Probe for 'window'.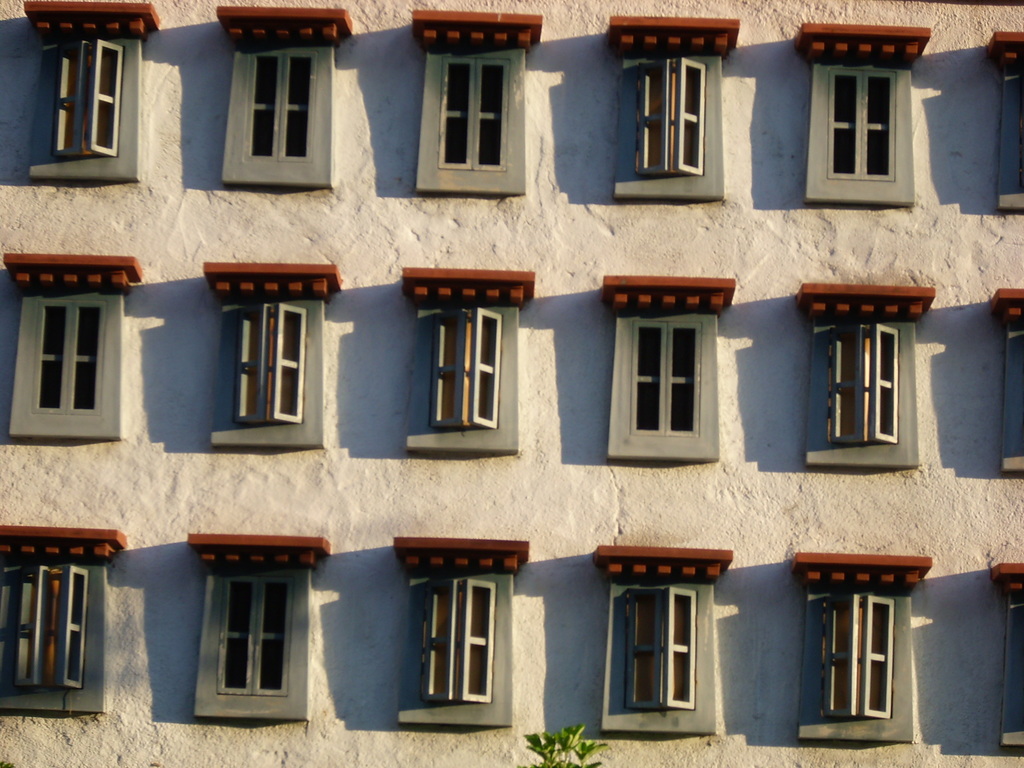
Probe result: box=[0, 247, 133, 439].
